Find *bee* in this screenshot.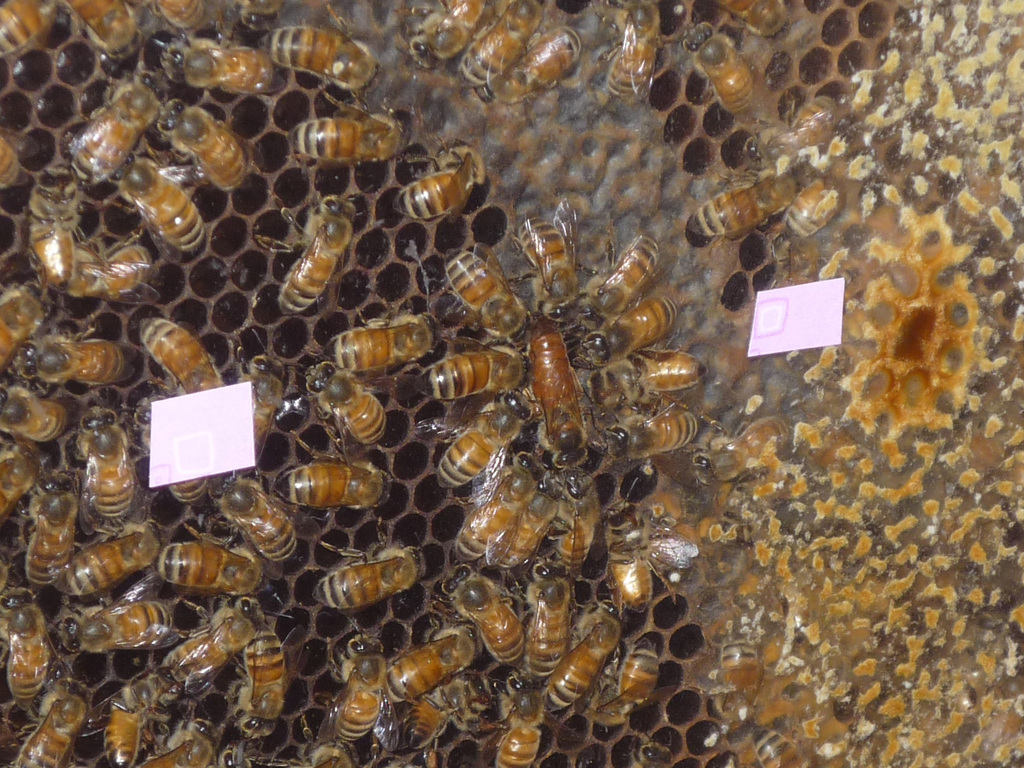
The bounding box for *bee* is detection(155, 515, 278, 604).
